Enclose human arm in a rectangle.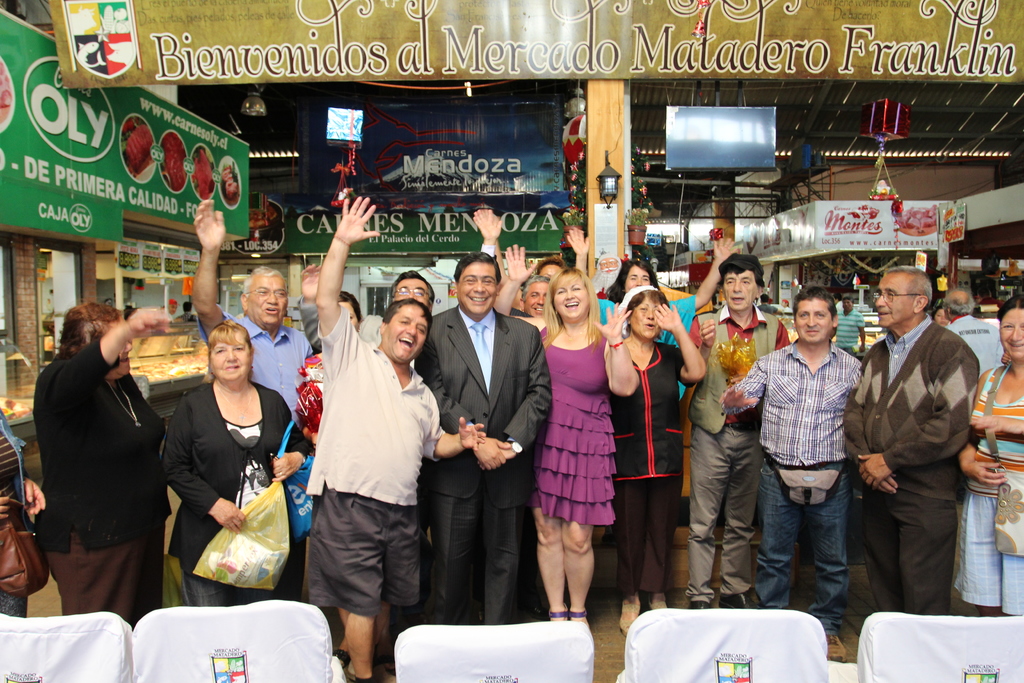
rect(409, 322, 514, 473).
